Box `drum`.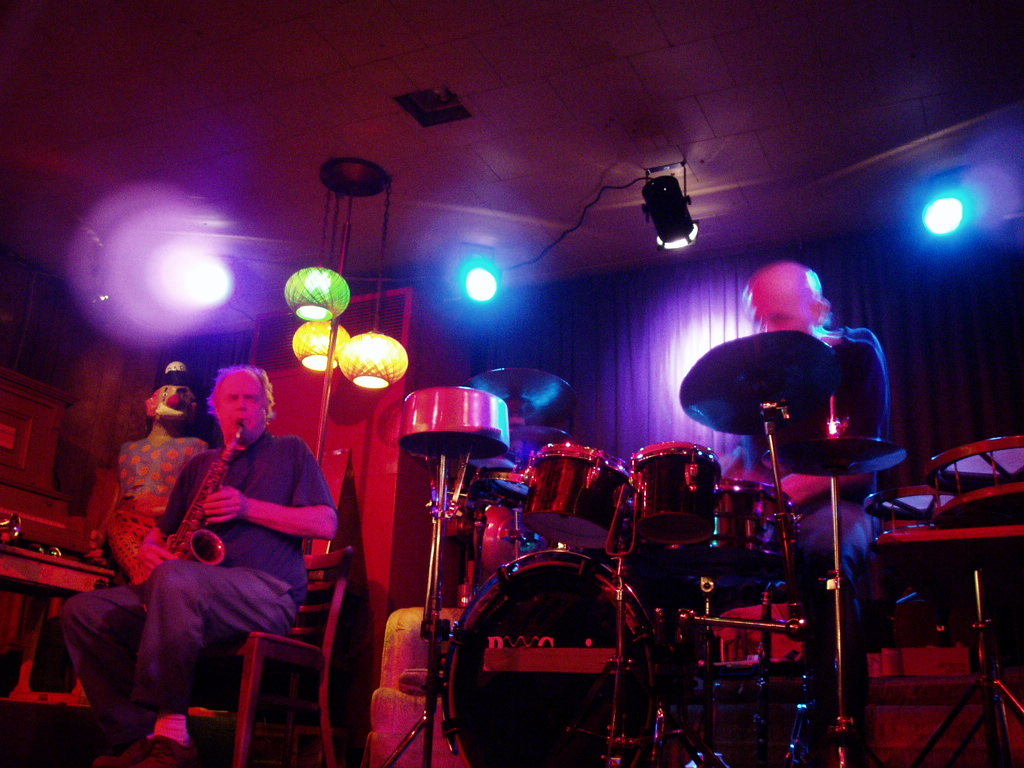
bbox=[464, 448, 529, 510].
